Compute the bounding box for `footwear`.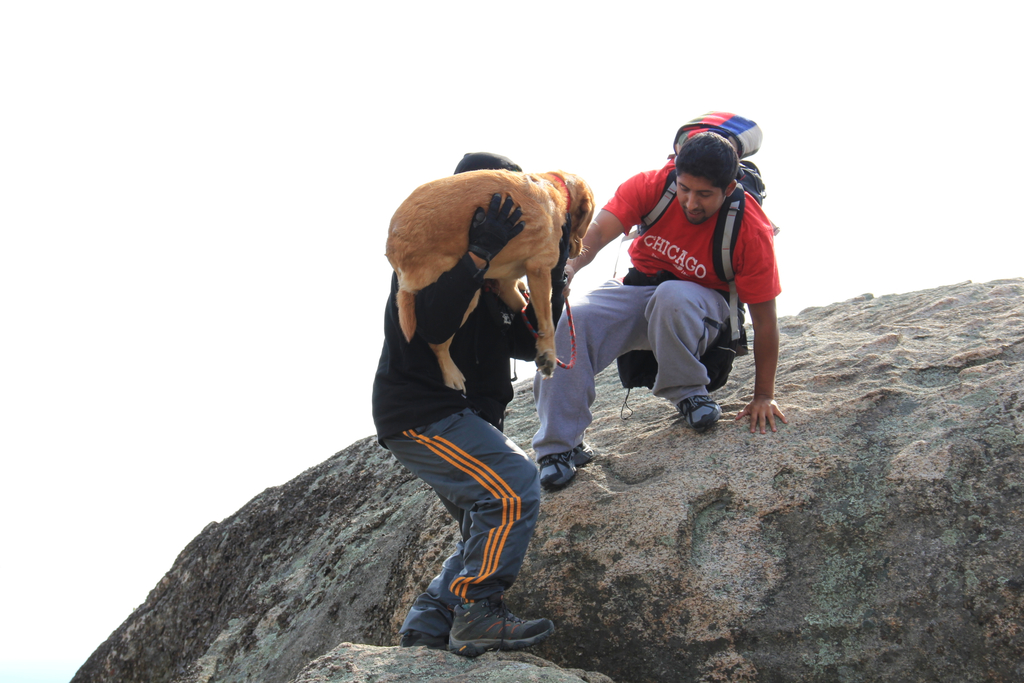
detection(417, 595, 545, 657).
